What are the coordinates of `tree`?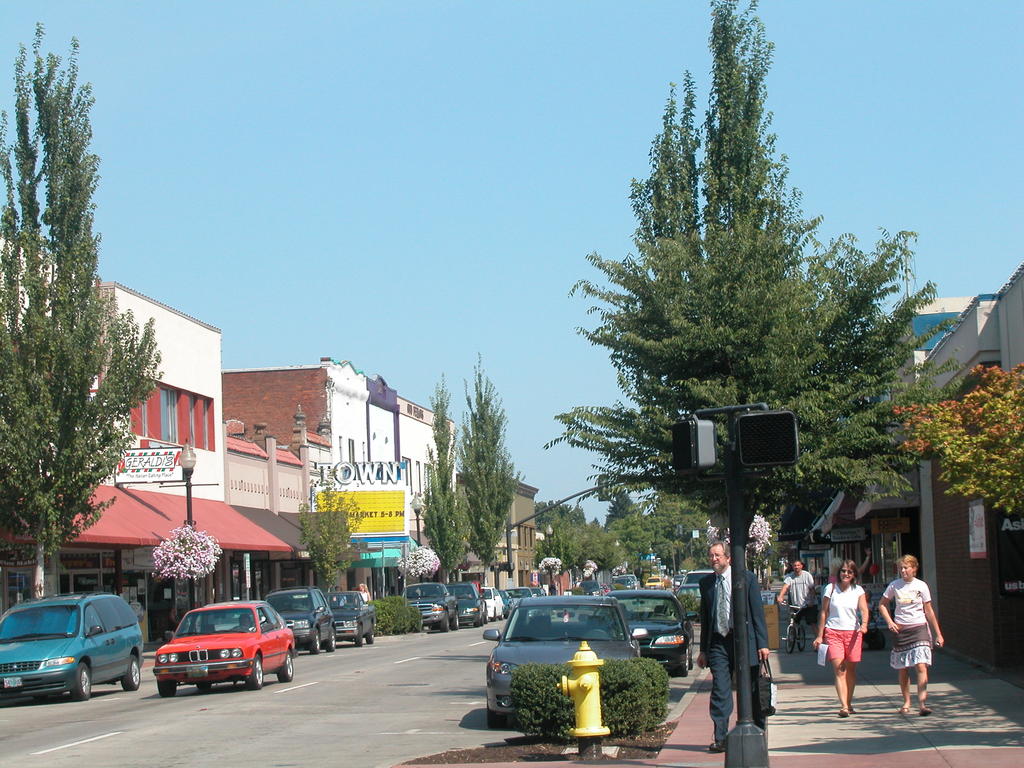
Rect(291, 455, 364, 625).
